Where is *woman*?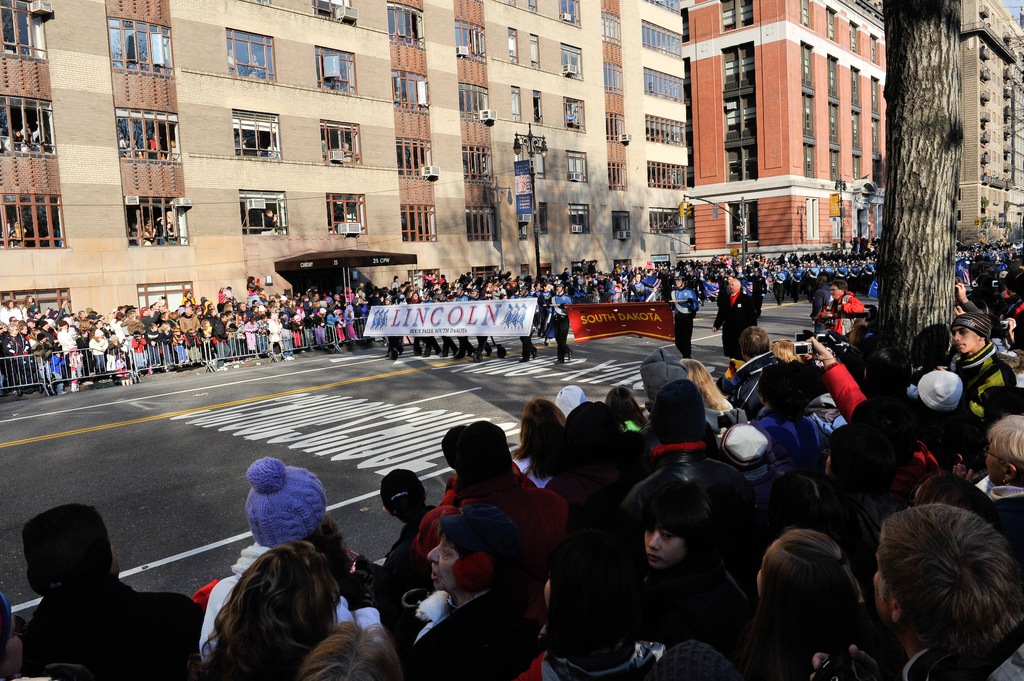
l=603, t=385, r=649, b=431.
